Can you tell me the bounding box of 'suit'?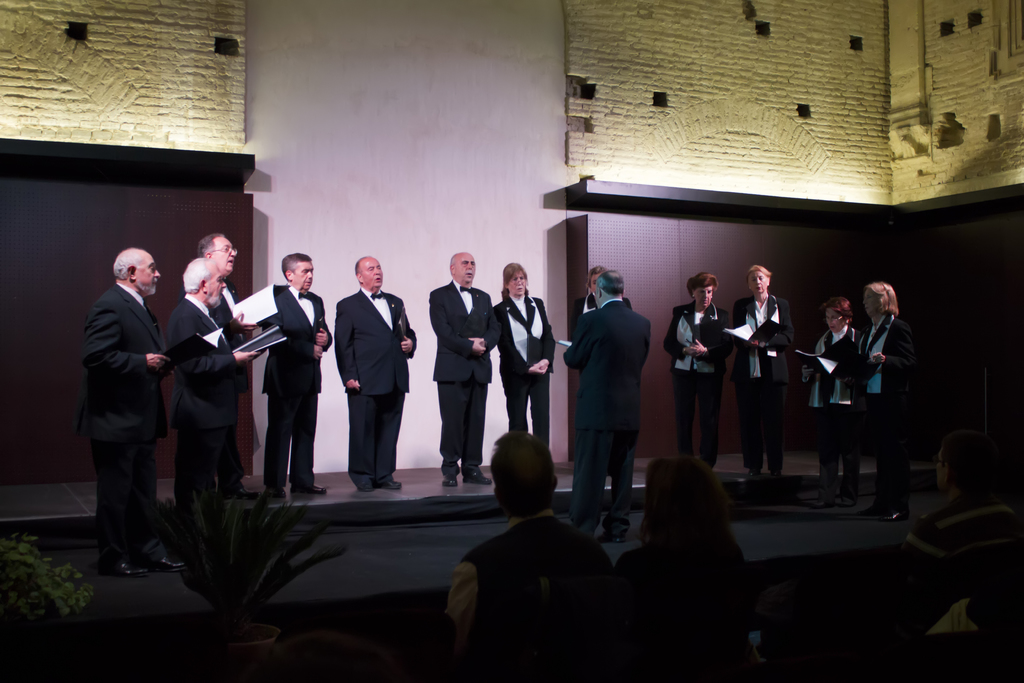
x1=261, y1=284, x2=333, y2=489.
